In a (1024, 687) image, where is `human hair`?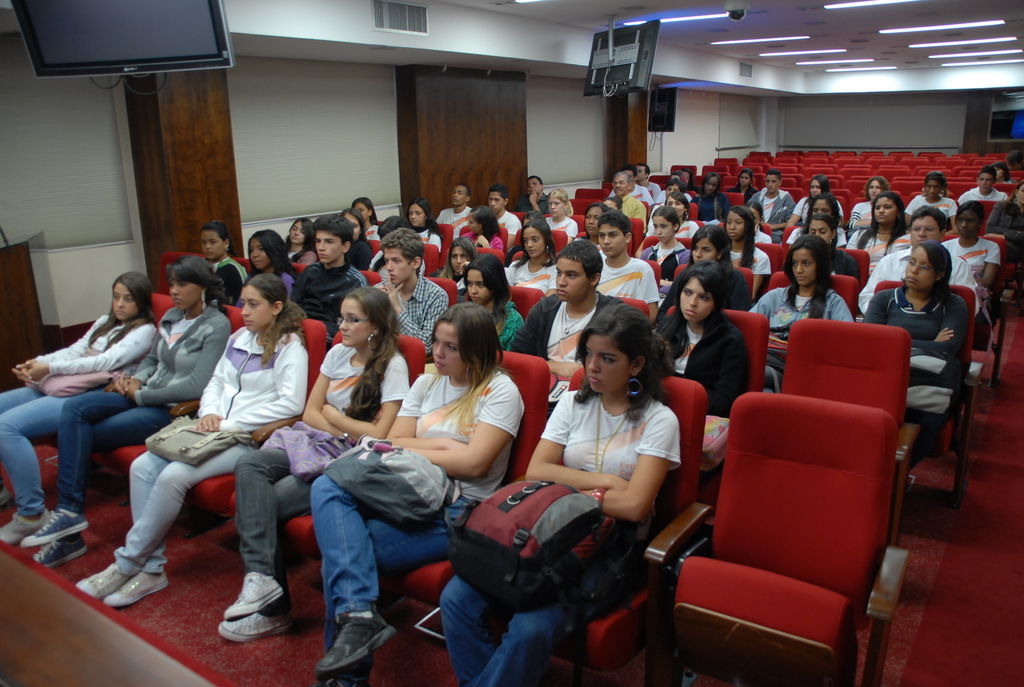
bbox=(722, 203, 756, 271).
